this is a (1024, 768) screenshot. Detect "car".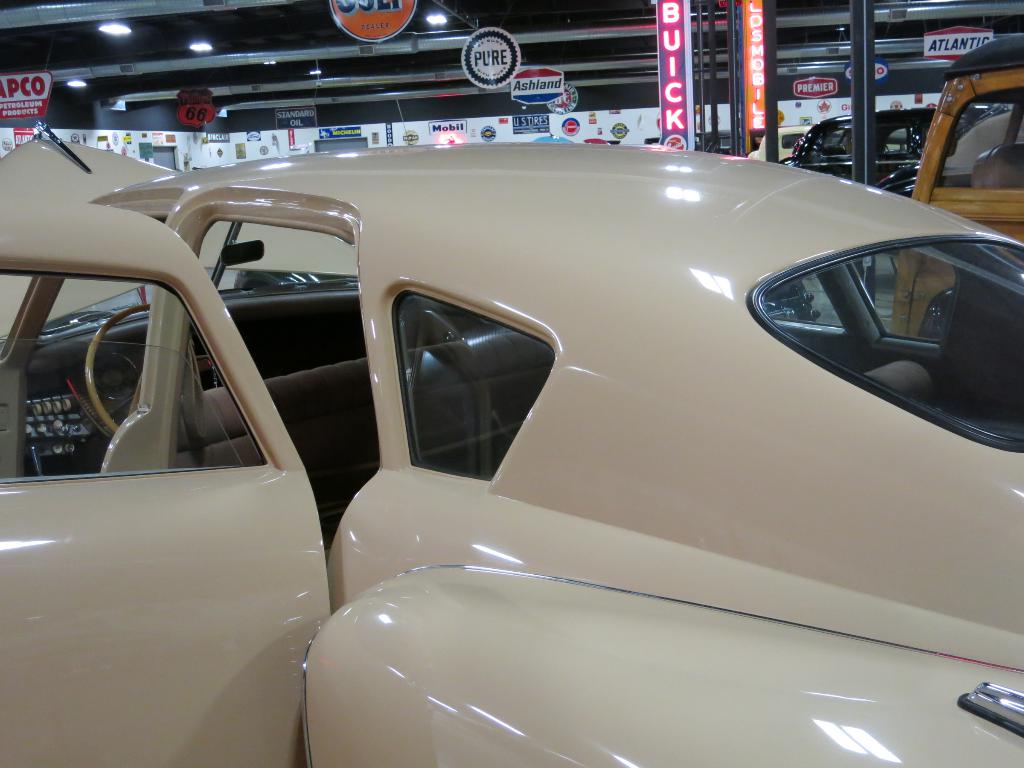
<box>790,105,995,203</box>.
